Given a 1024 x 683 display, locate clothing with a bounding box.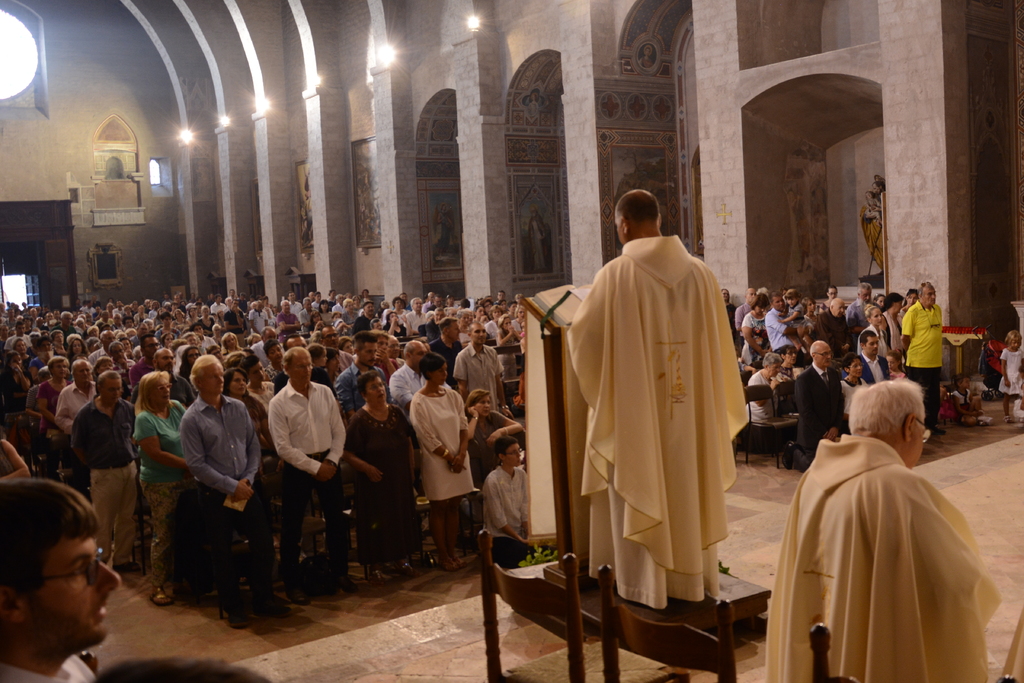
Located: BBox(52, 385, 91, 426).
